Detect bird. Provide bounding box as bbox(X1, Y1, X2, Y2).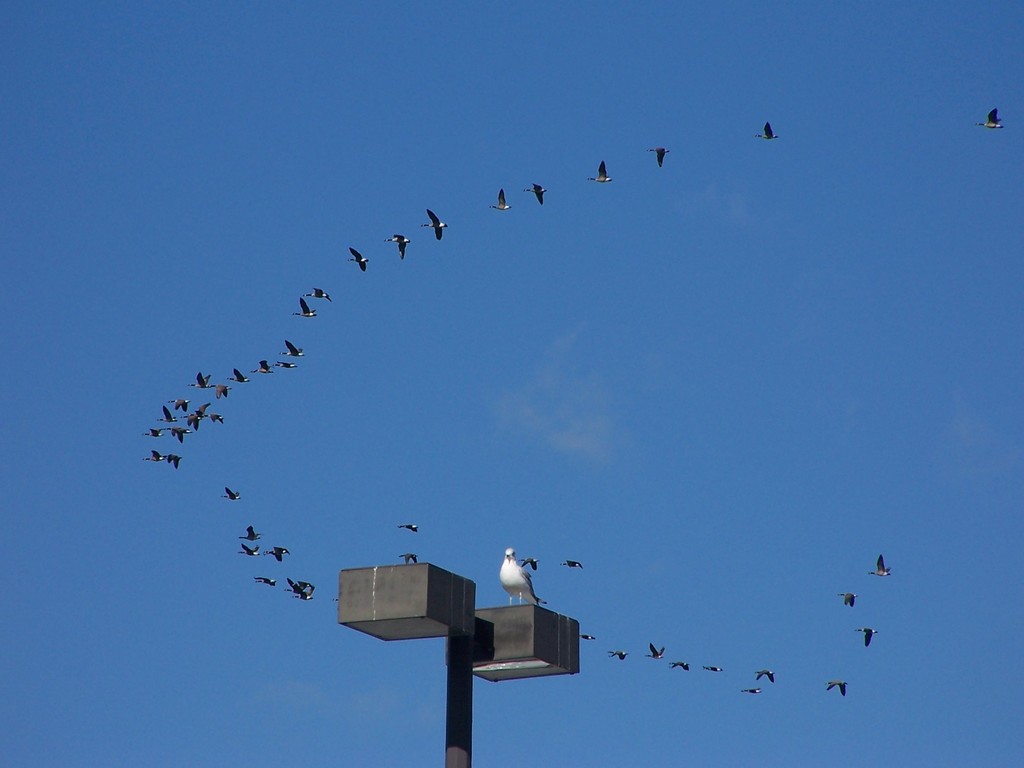
bbox(278, 341, 308, 358).
